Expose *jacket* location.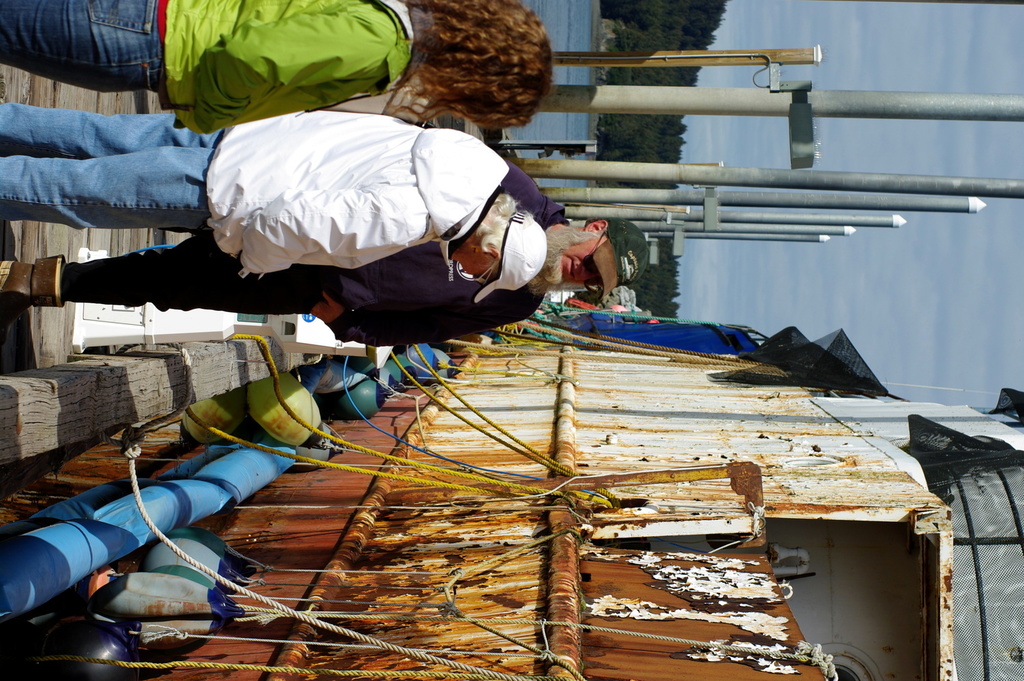
Exposed at [160, 0, 409, 125].
